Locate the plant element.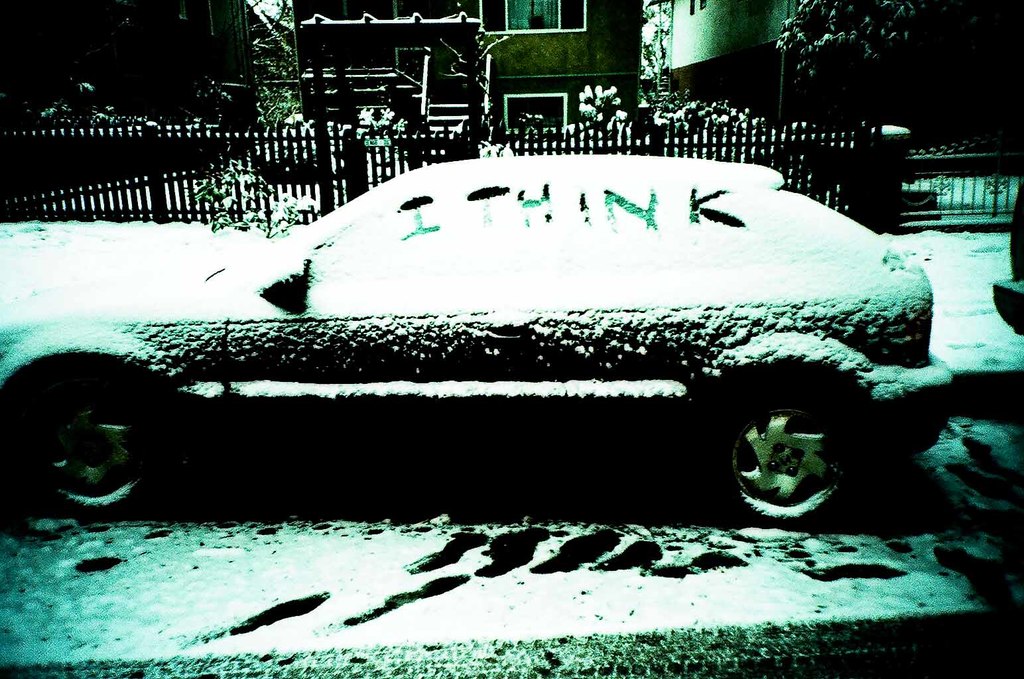
Element bbox: (left=183, top=153, right=326, bottom=245).
